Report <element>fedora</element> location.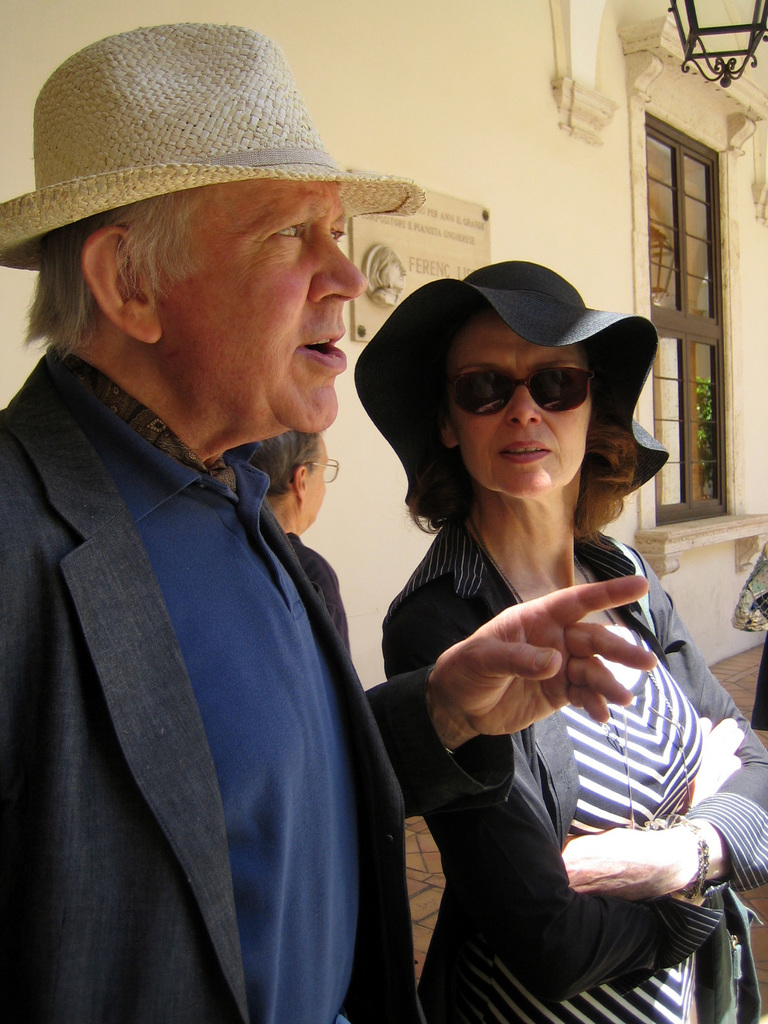
Report: [left=0, top=15, right=427, bottom=268].
